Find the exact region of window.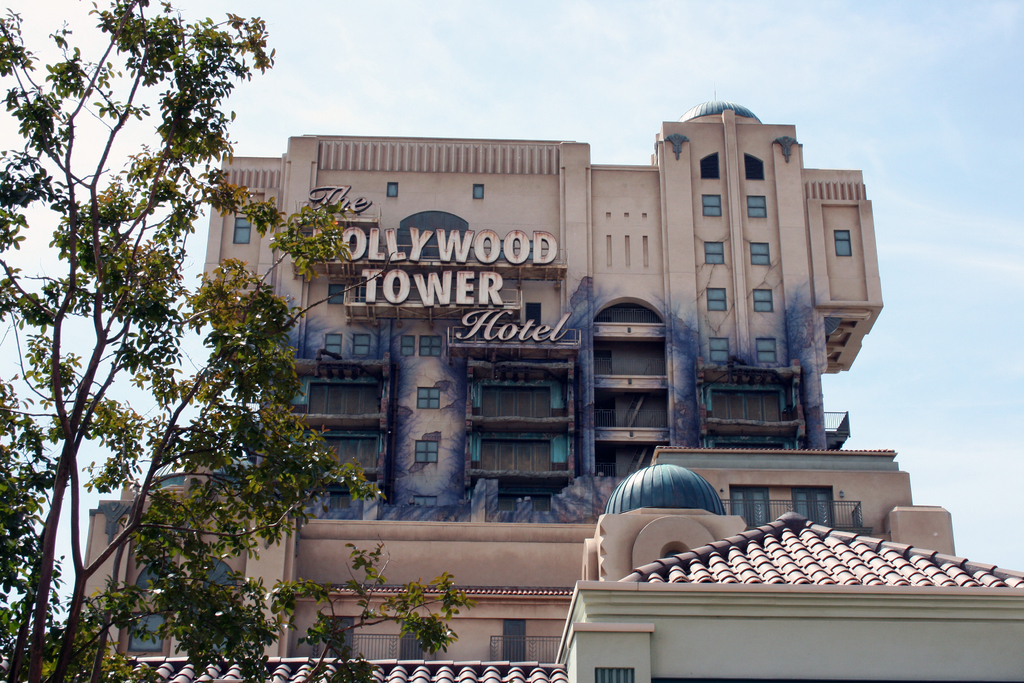
Exact region: box=[834, 227, 854, 257].
